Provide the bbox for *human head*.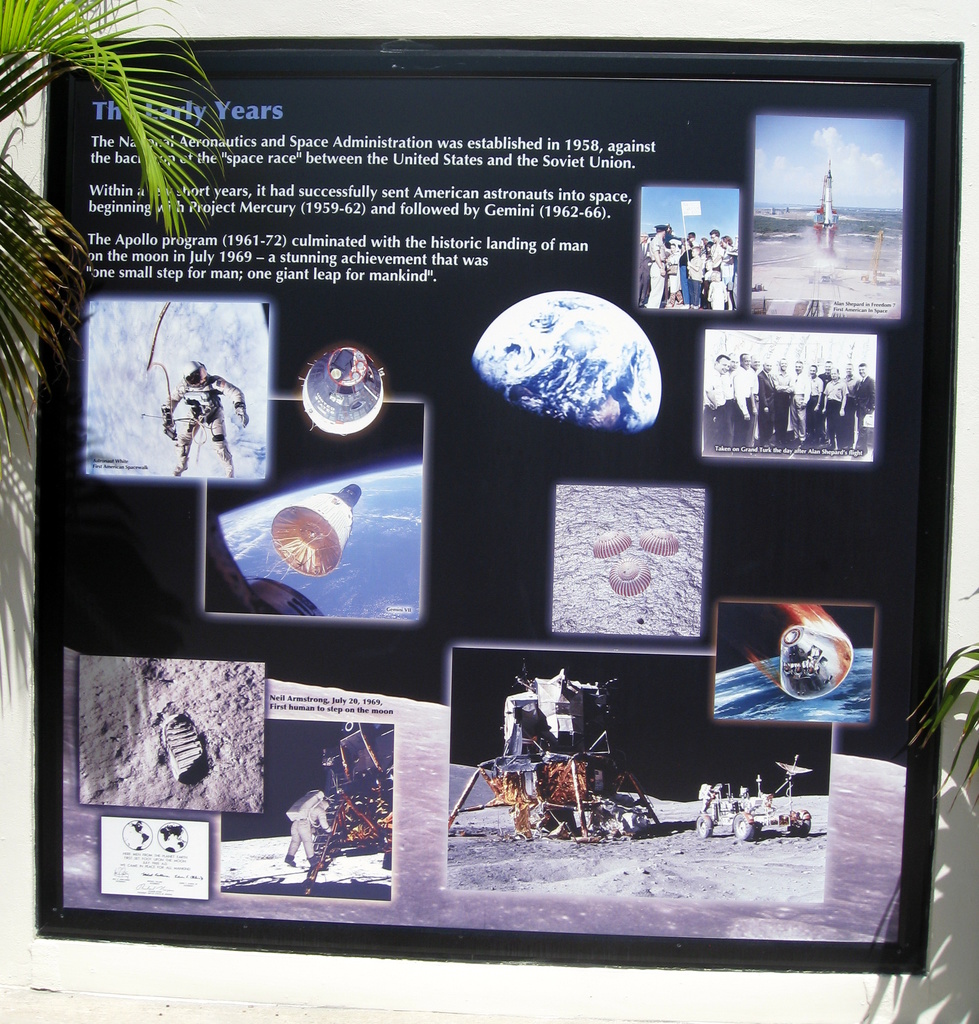
{"x1": 709, "y1": 227, "x2": 715, "y2": 244}.
